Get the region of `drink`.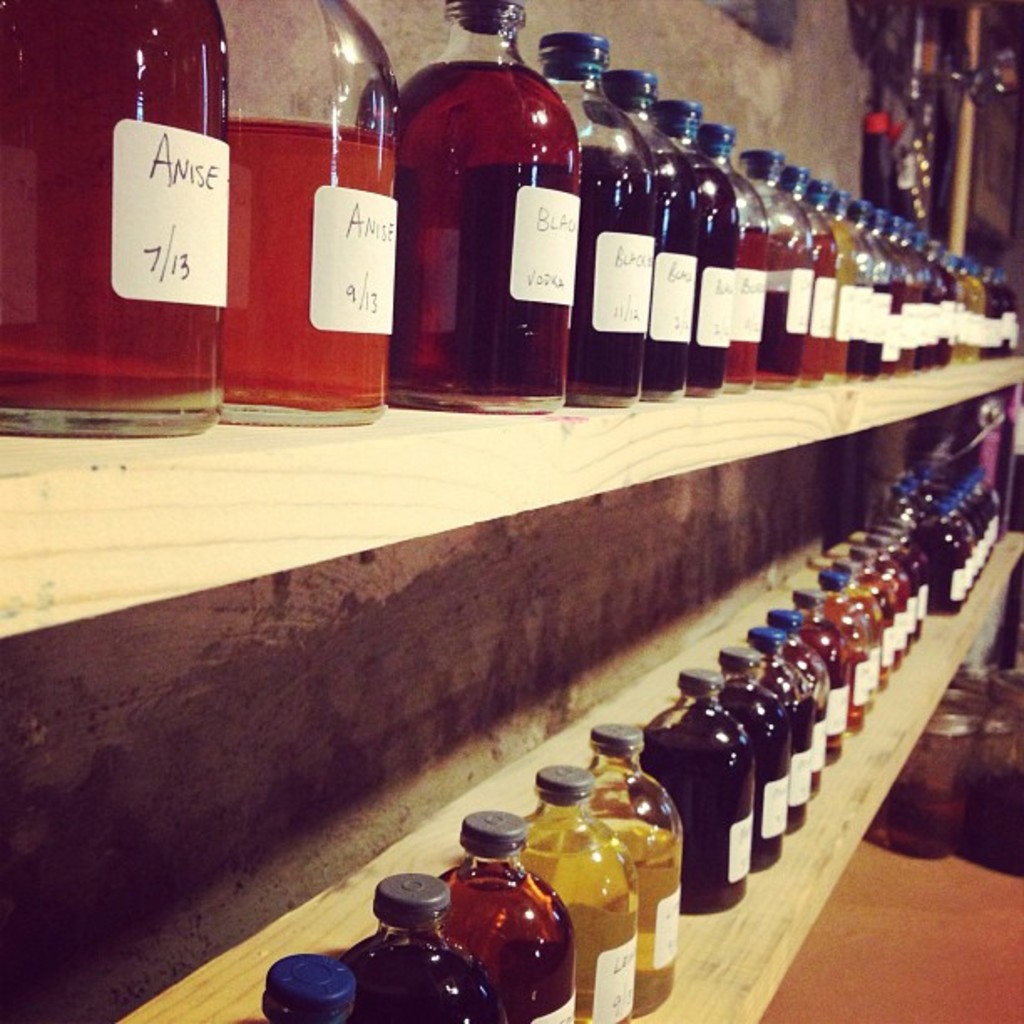
{"left": 812, "top": 714, "right": 827, "bottom": 796}.
